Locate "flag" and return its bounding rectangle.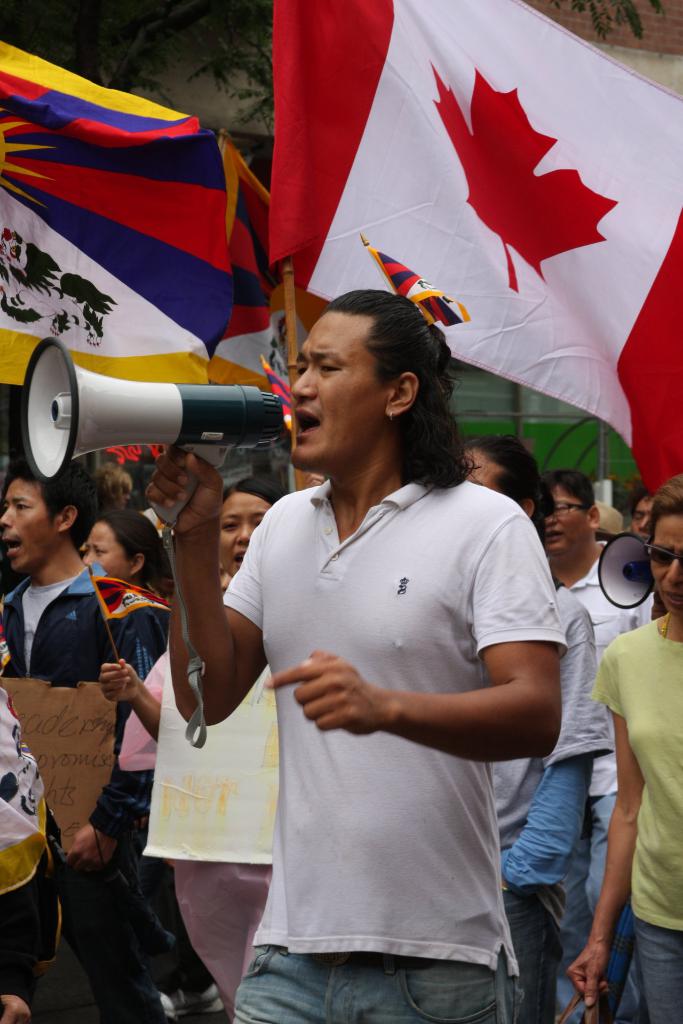
98:442:175:470.
